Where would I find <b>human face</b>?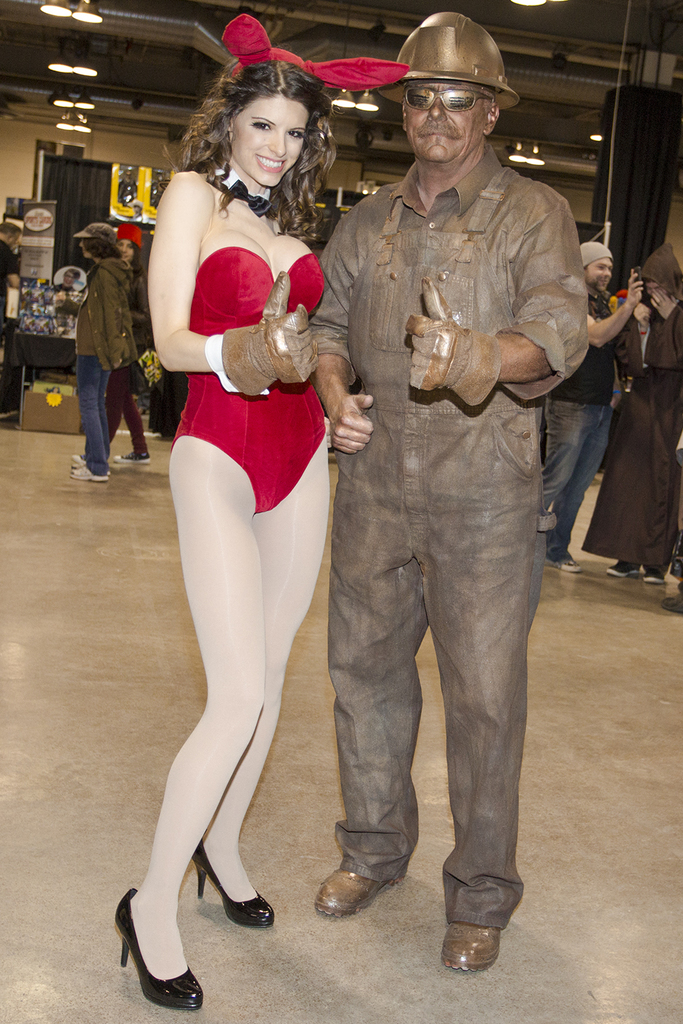
At box(55, 266, 80, 290).
